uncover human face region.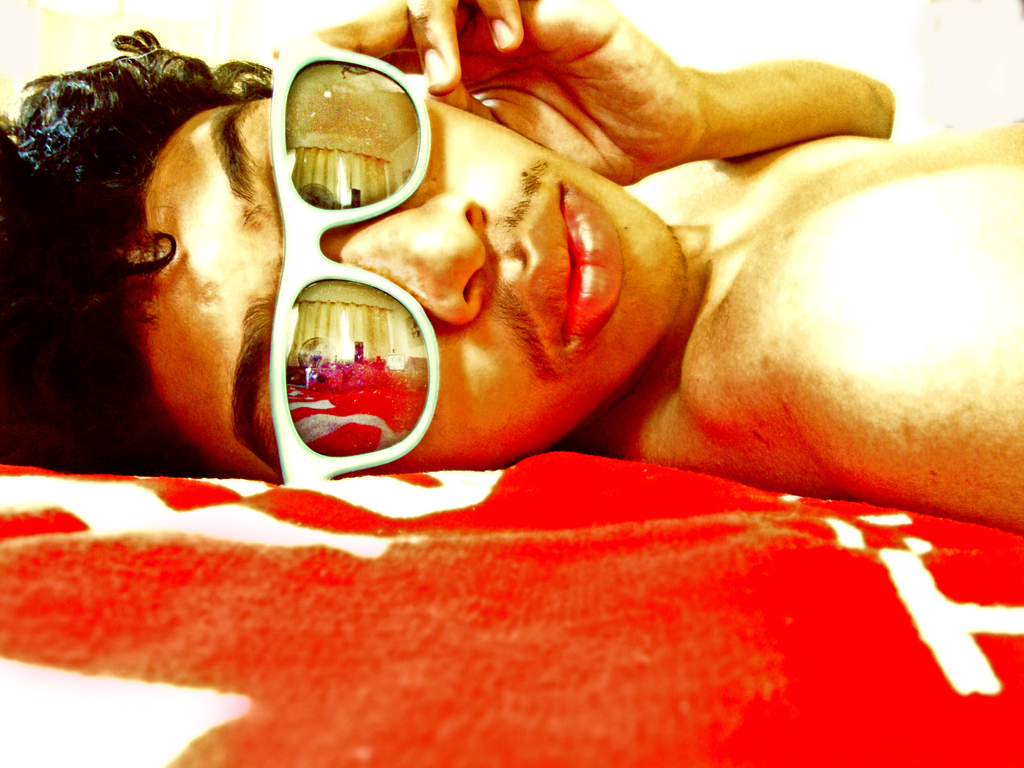
Uncovered: bbox=[136, 95, 685, 474].
